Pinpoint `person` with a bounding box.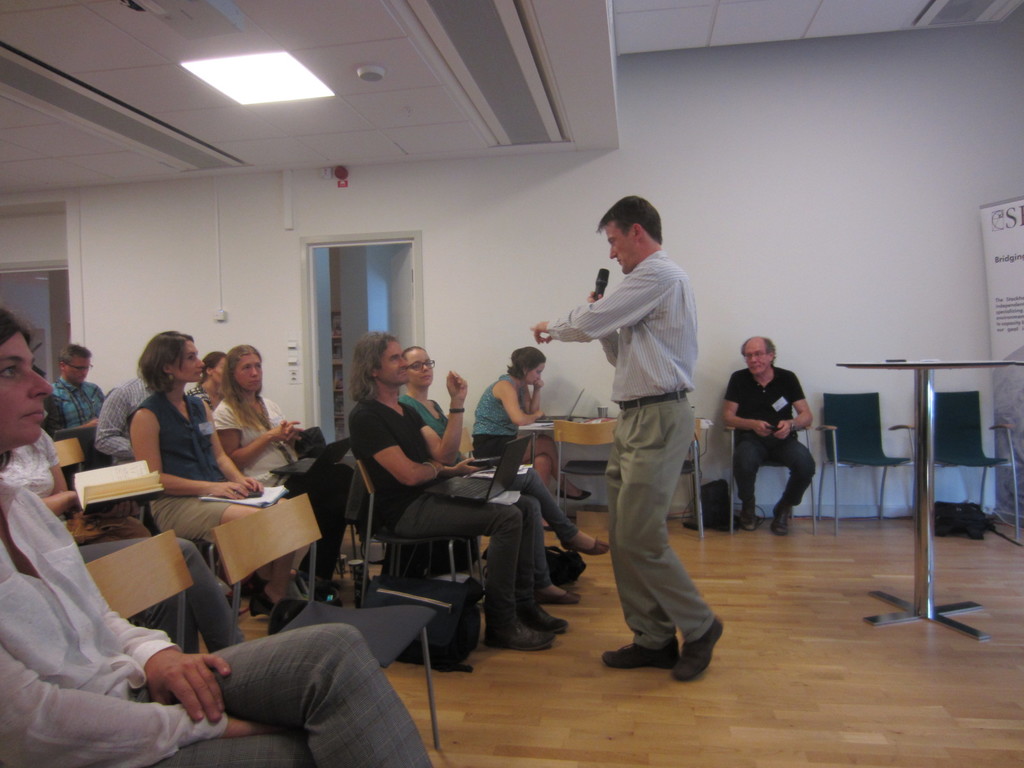
<box>0,300,433,767</box>.
